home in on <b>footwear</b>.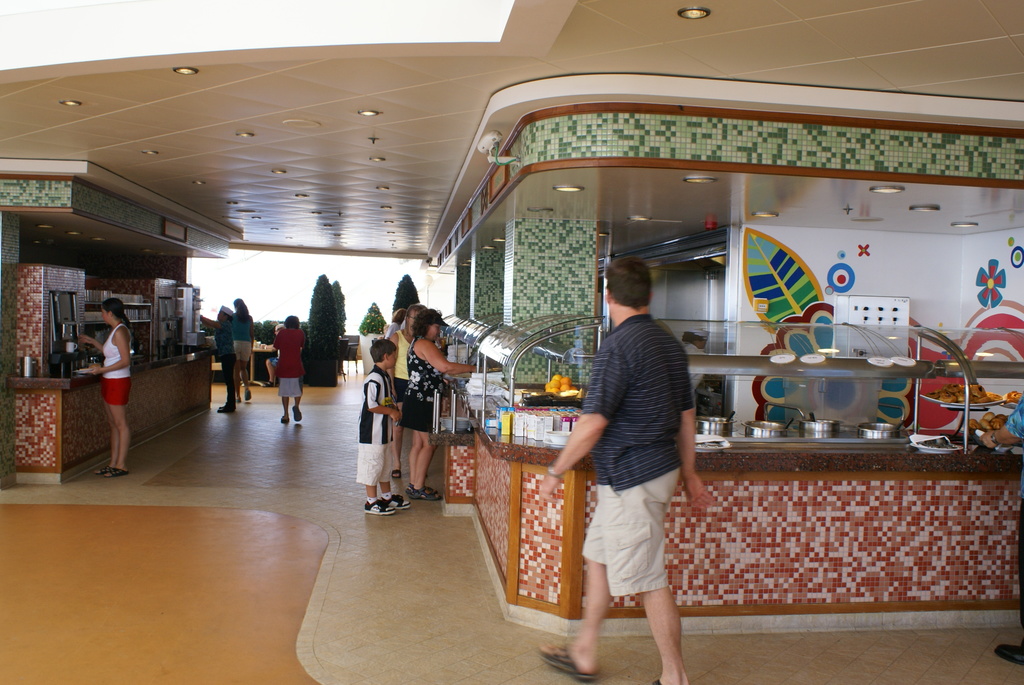
Homed in at (410, 485, 444, 501).
